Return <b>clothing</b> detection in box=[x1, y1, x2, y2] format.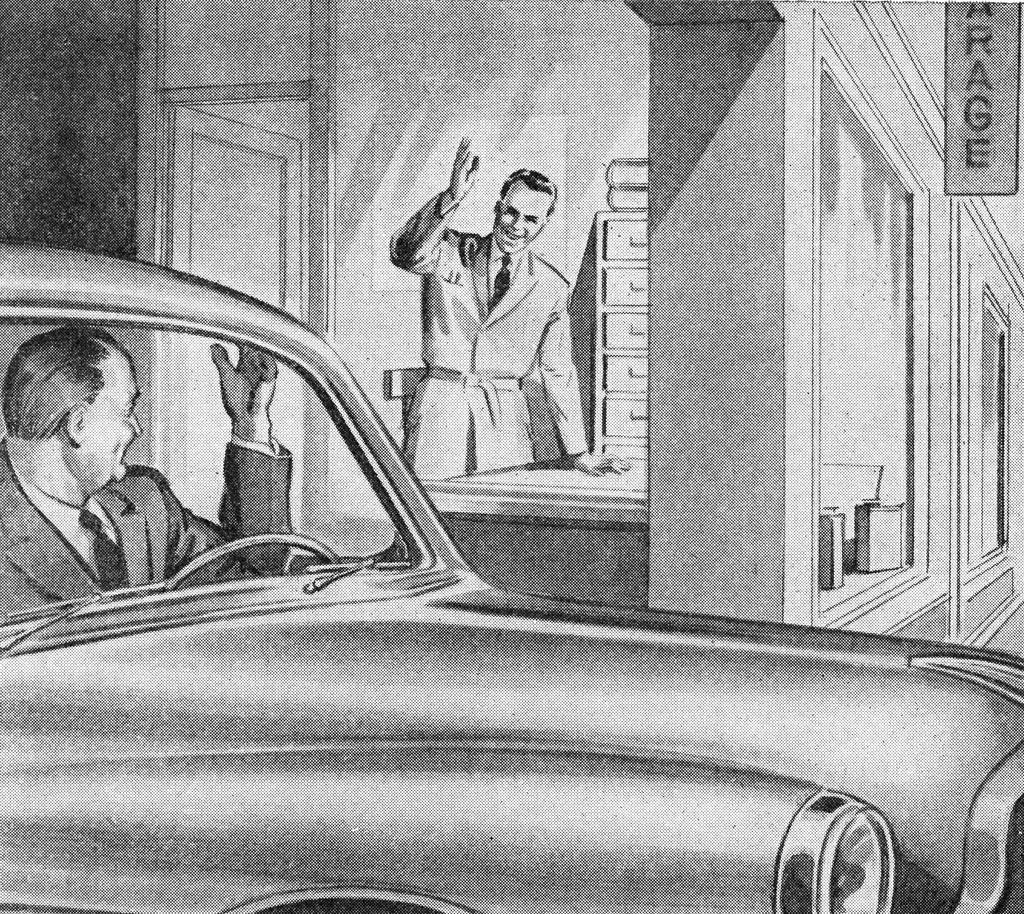
box=[0, 442, 292, 629].
